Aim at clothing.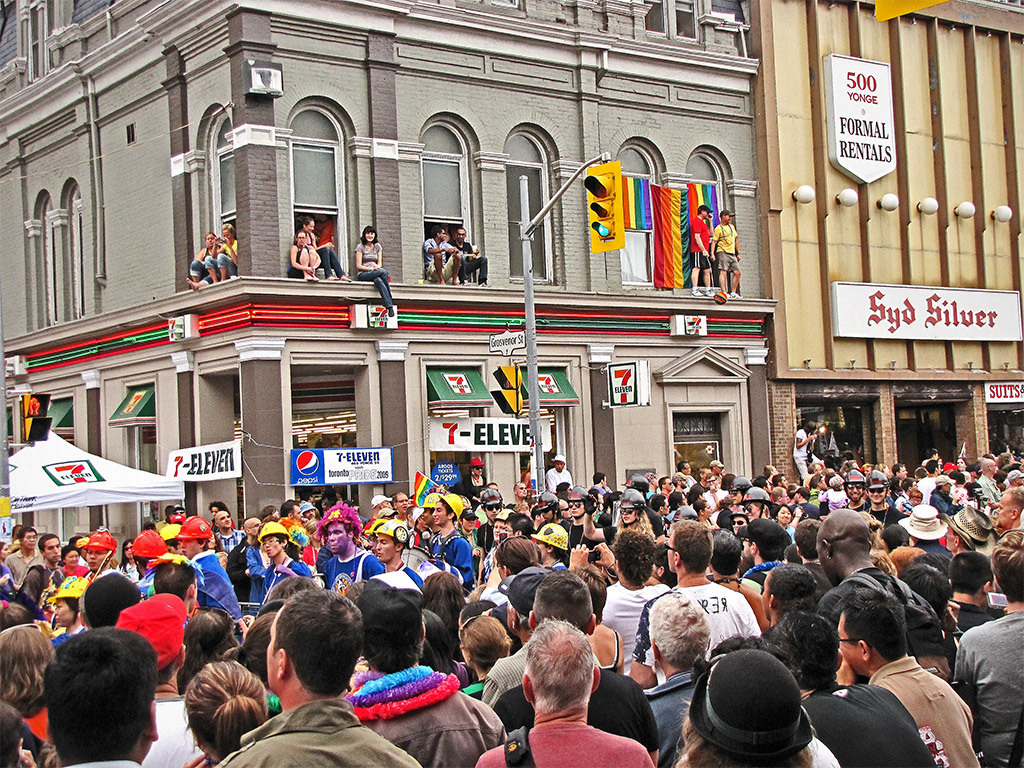
Aimed at bbox=(476, 722, 655, 767).
